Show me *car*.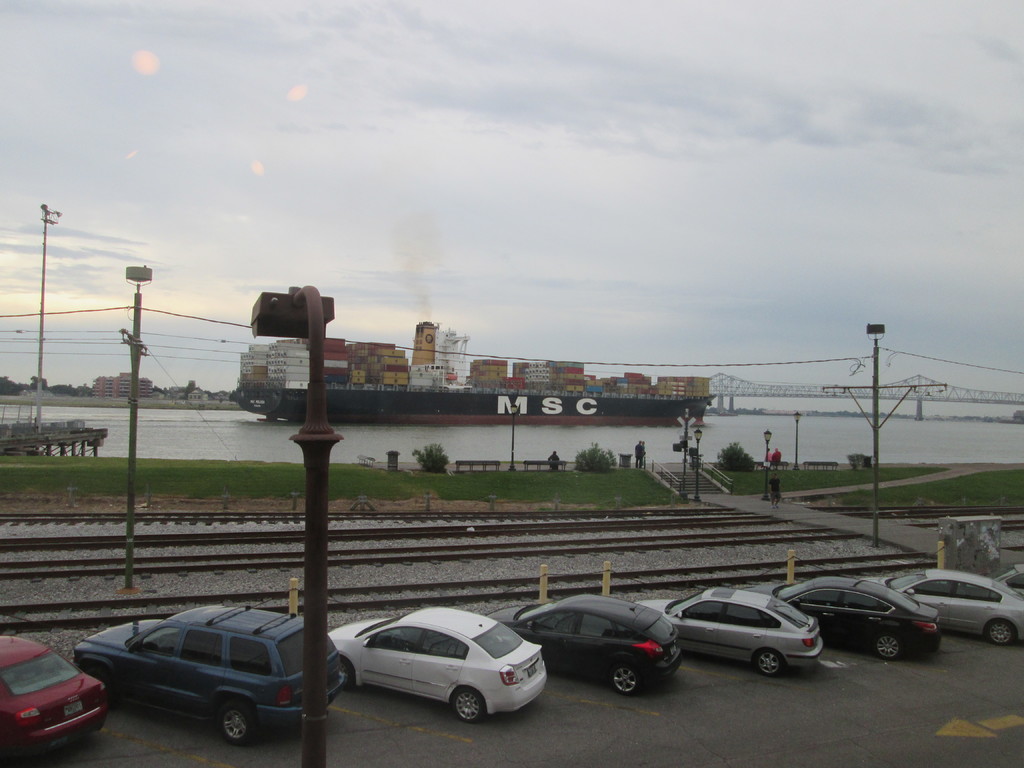
*car* is here: l=0, t=632, r=111, b=767.
